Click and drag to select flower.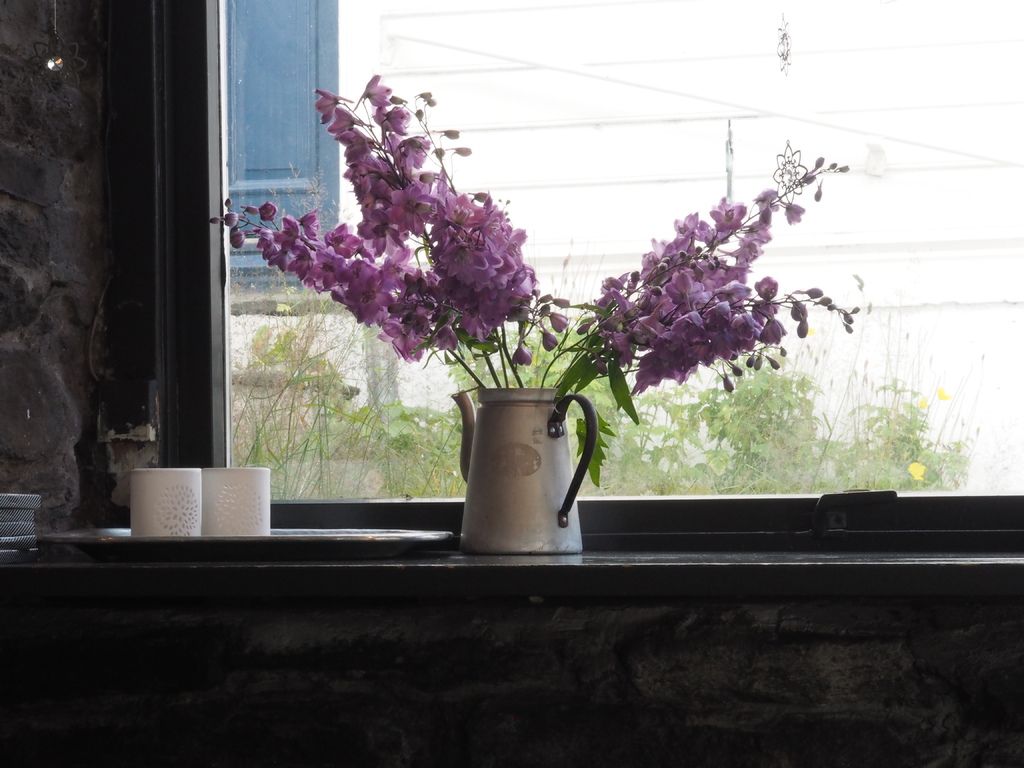
Selection: region(907, 461, 922, 479).
